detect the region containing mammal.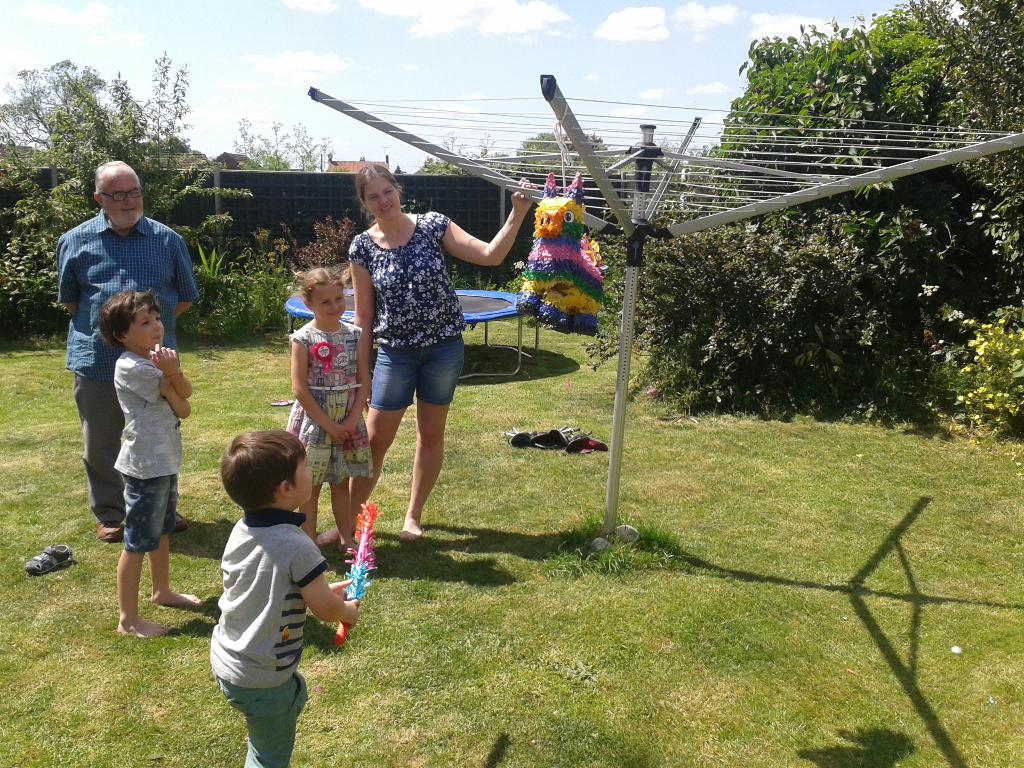
rect(285, 274, 374, 554).
